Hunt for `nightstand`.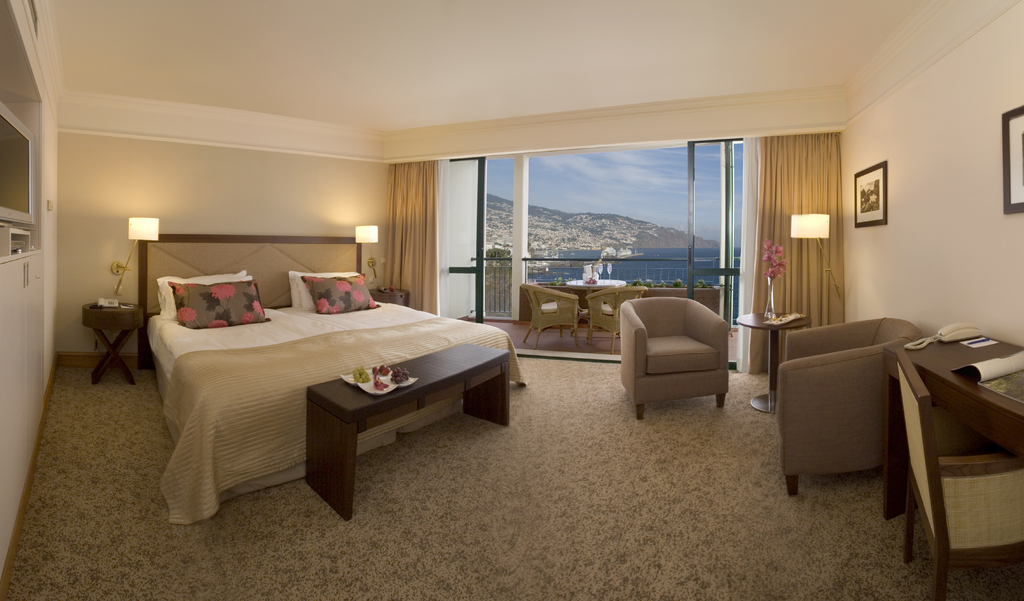
Hunted down at crop(85, 304, 141, 381).
